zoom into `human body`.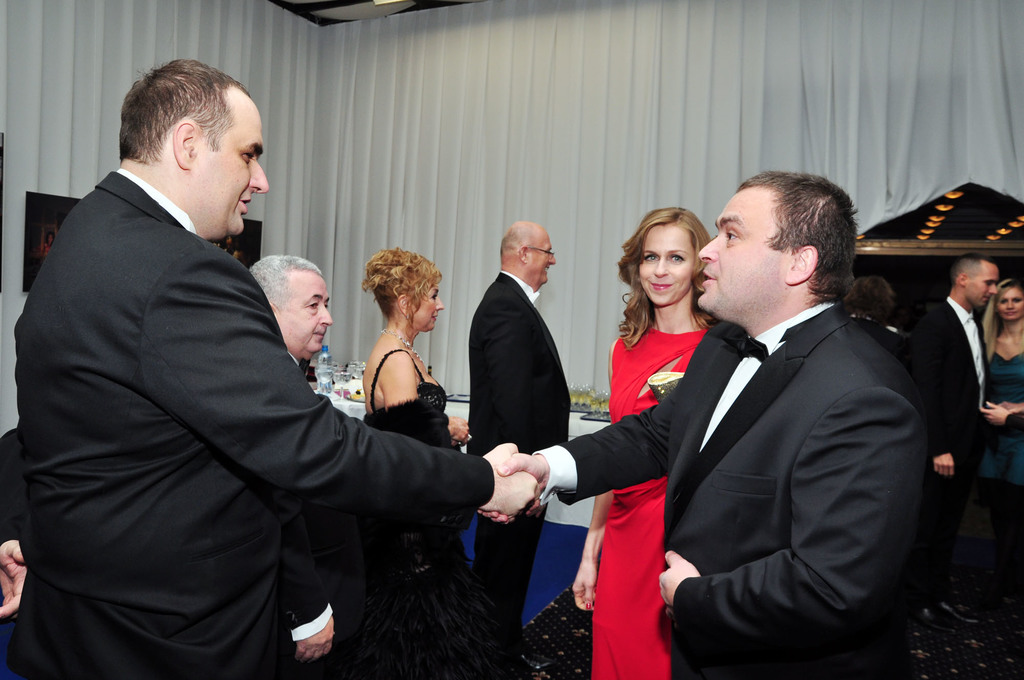
Zoom target: <bbox>467, 219, 572, 664</bbox>.
